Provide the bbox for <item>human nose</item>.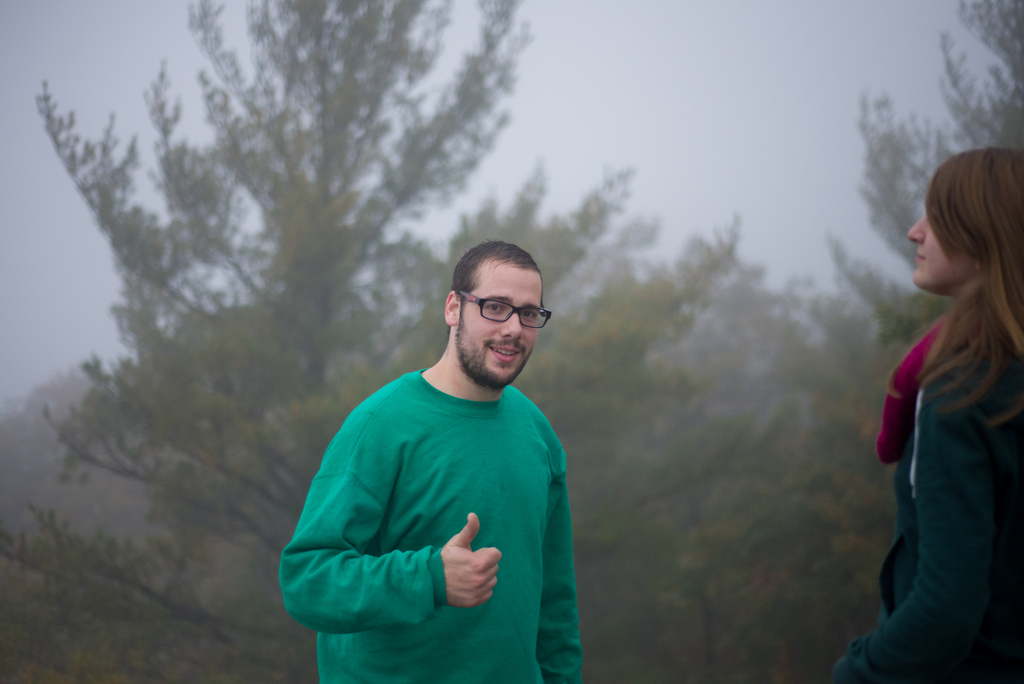
<box>906,213,926,242</box>.
